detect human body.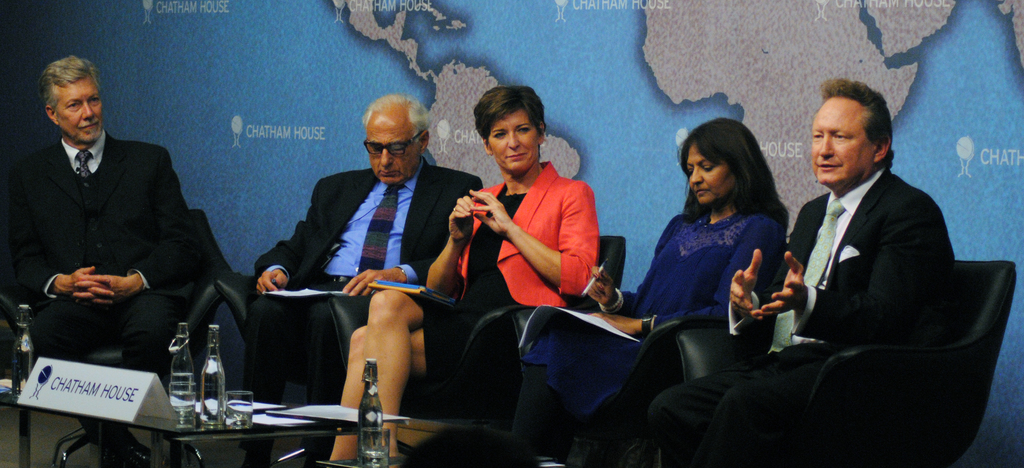
Detected at (x1=4, y1=58, x2=211, y2=384).
